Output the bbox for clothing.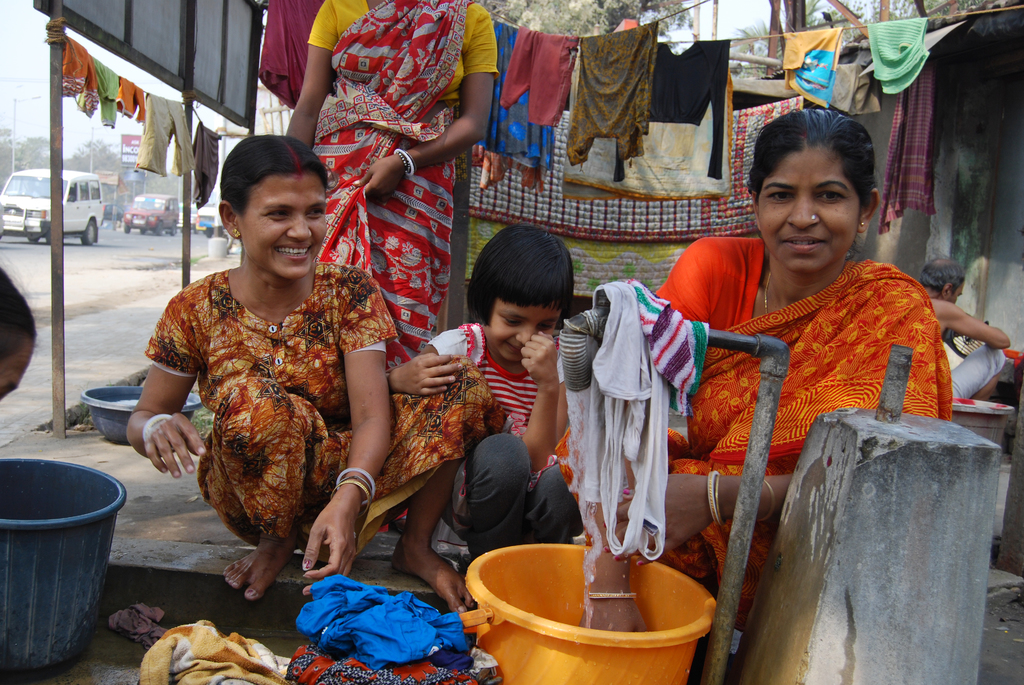
441/313/600/564.
